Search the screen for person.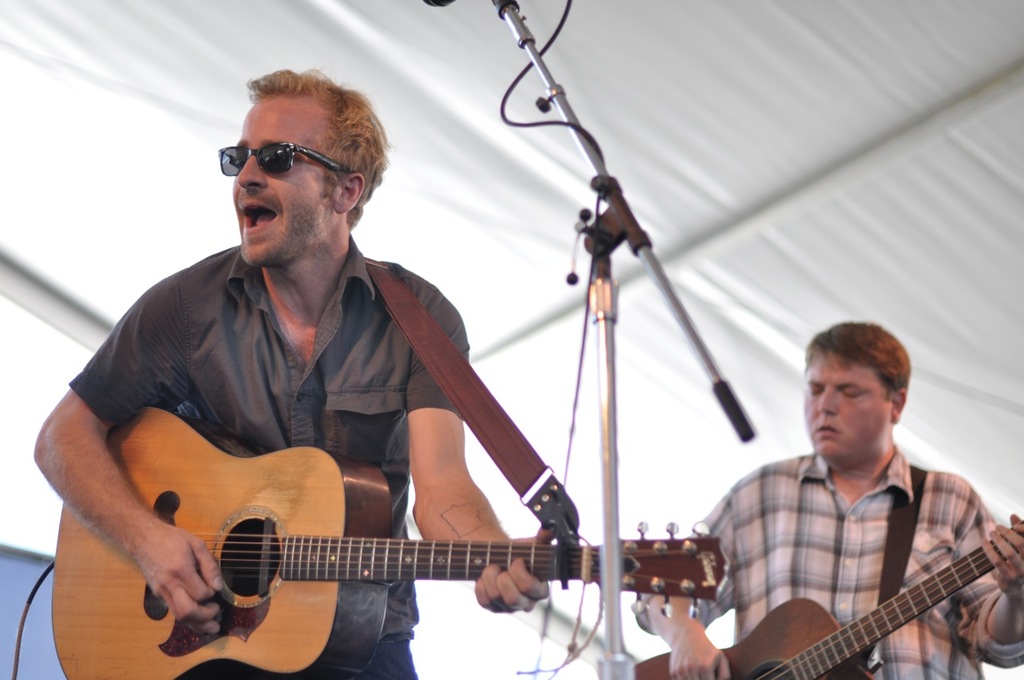
Found at rect(630, 320, 1023, 679).
